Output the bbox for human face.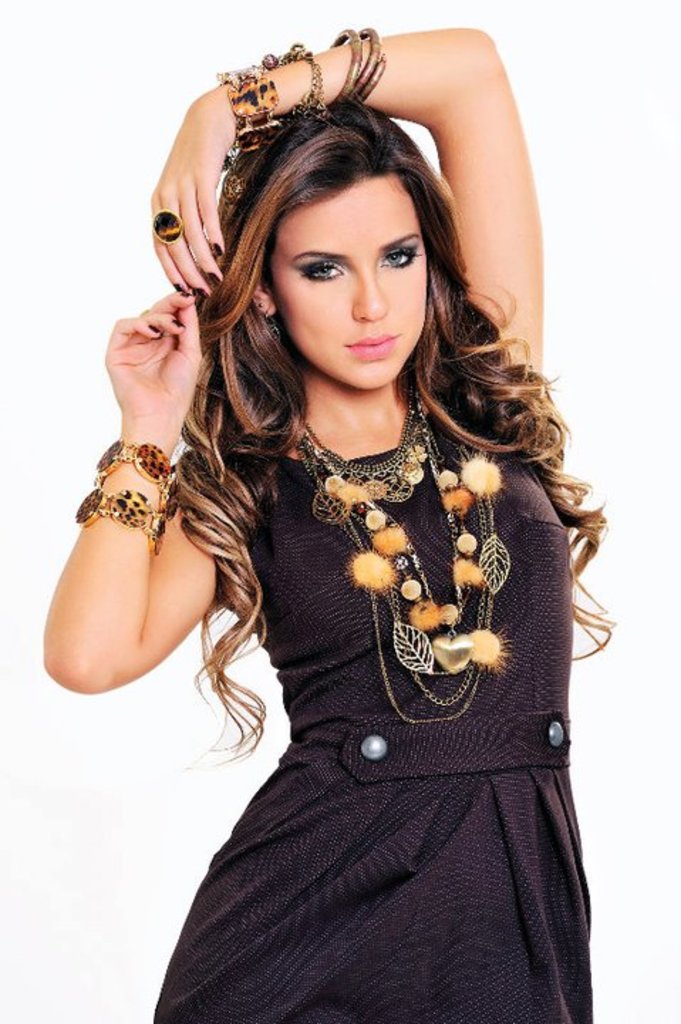
l=267, t=172, r=427, b=393.
